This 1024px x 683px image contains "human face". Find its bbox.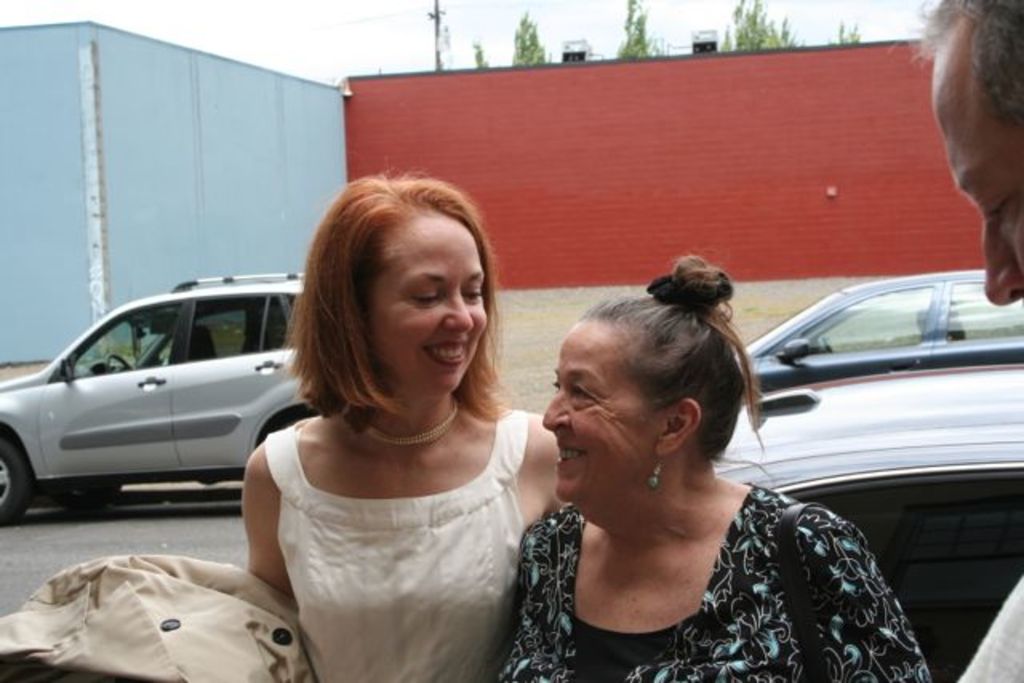
pyautogui.locateOnScreen(363, 213, 493, 398).
